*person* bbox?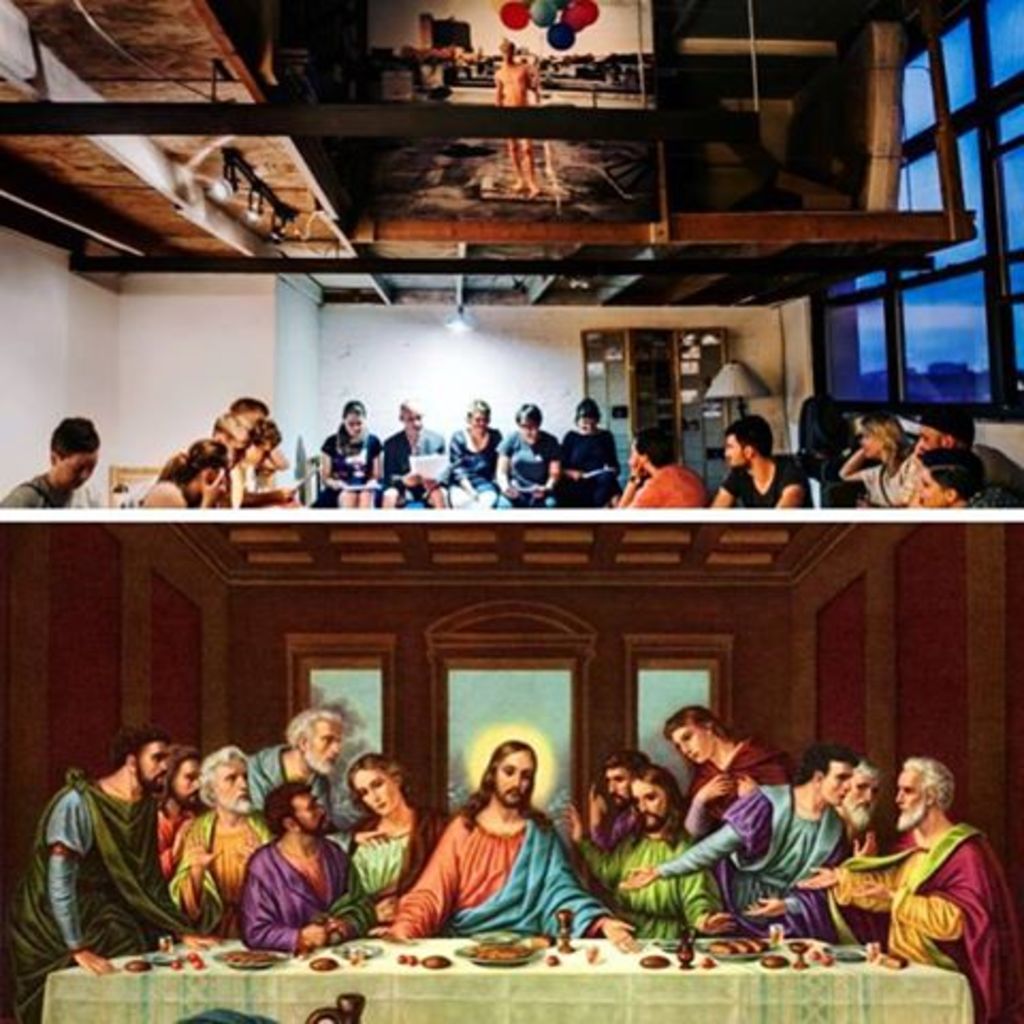
BBox(17, 723, 218, 1022)
